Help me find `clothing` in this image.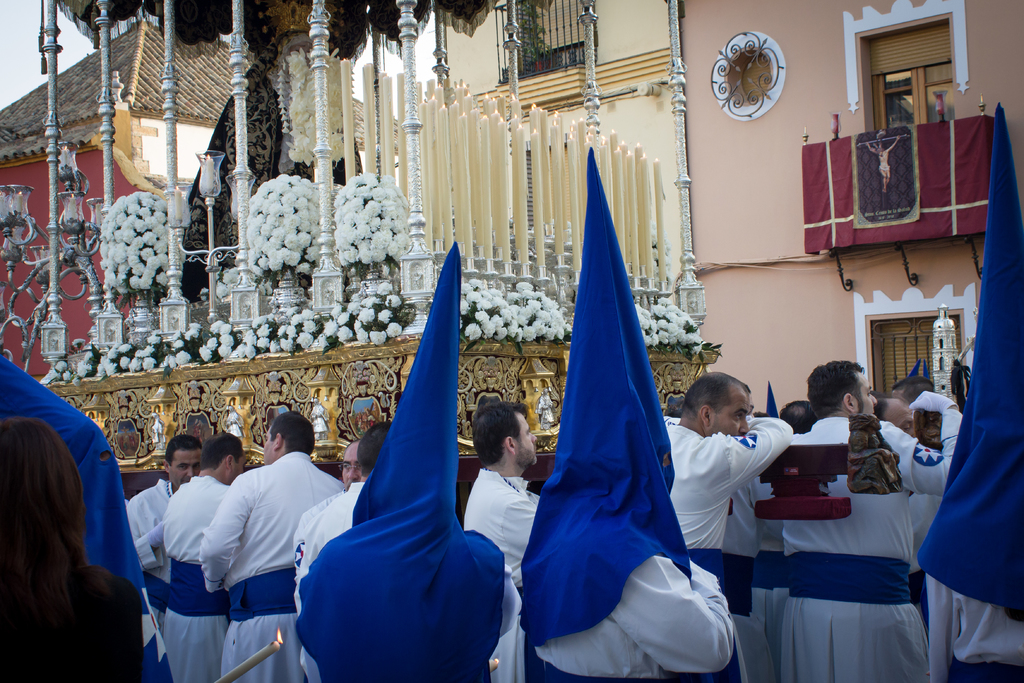
Found it: Rect(866, 399, 921, 450).
